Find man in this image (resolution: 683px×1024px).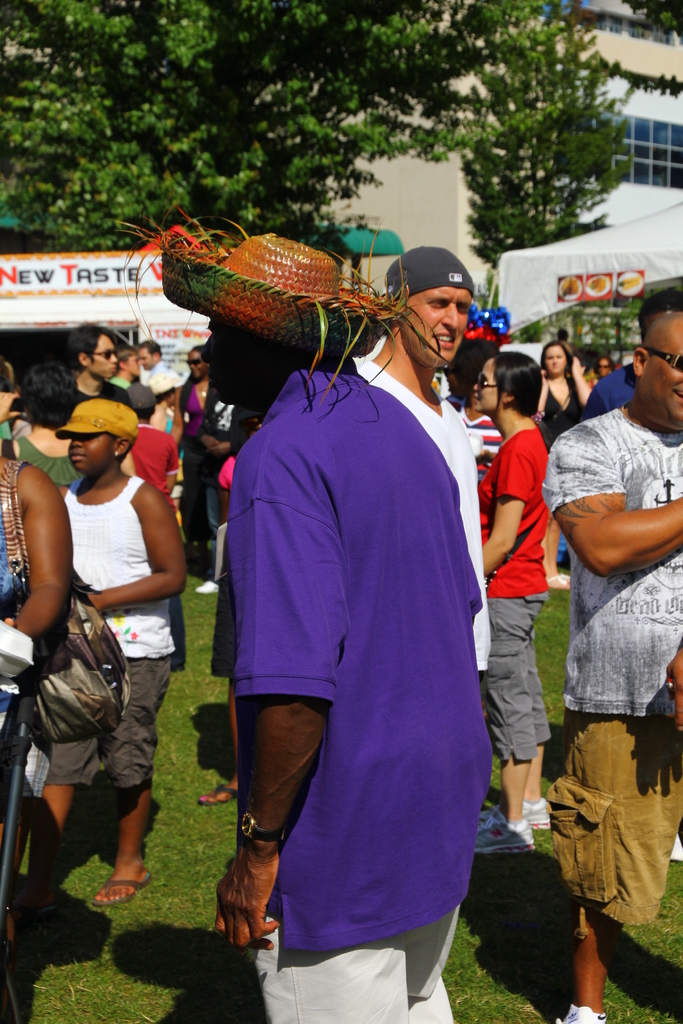
{"x1": 345, "y1": 242, "x2": 504, "y2": 675}.
